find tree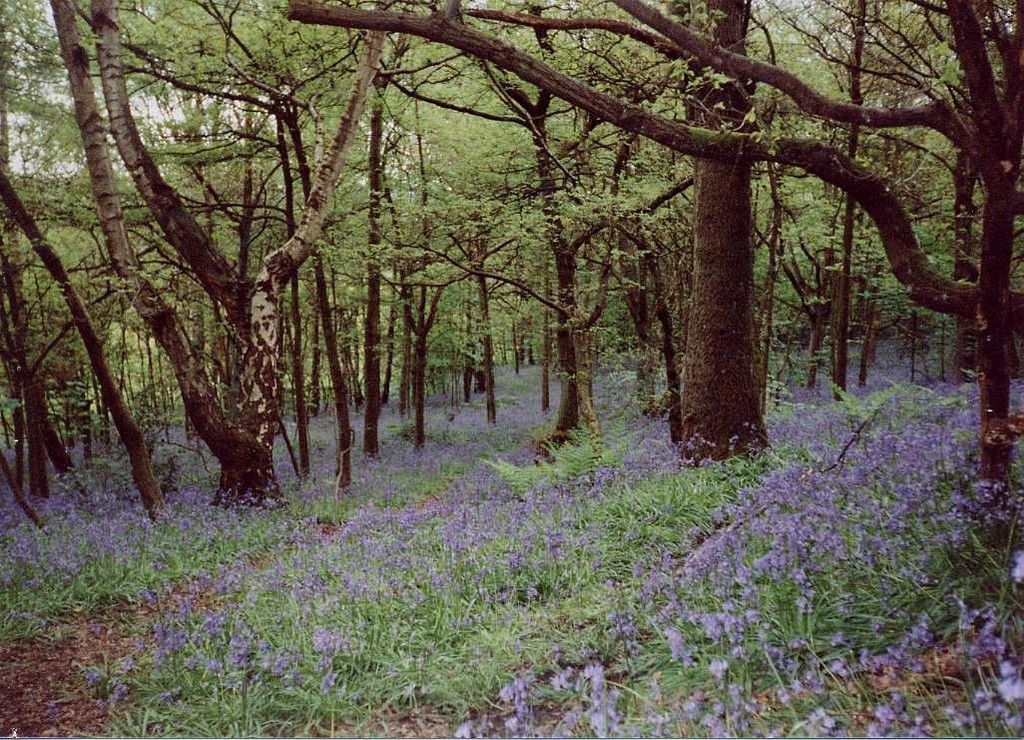
[left=0, top=50, right=146, bottom=509]
